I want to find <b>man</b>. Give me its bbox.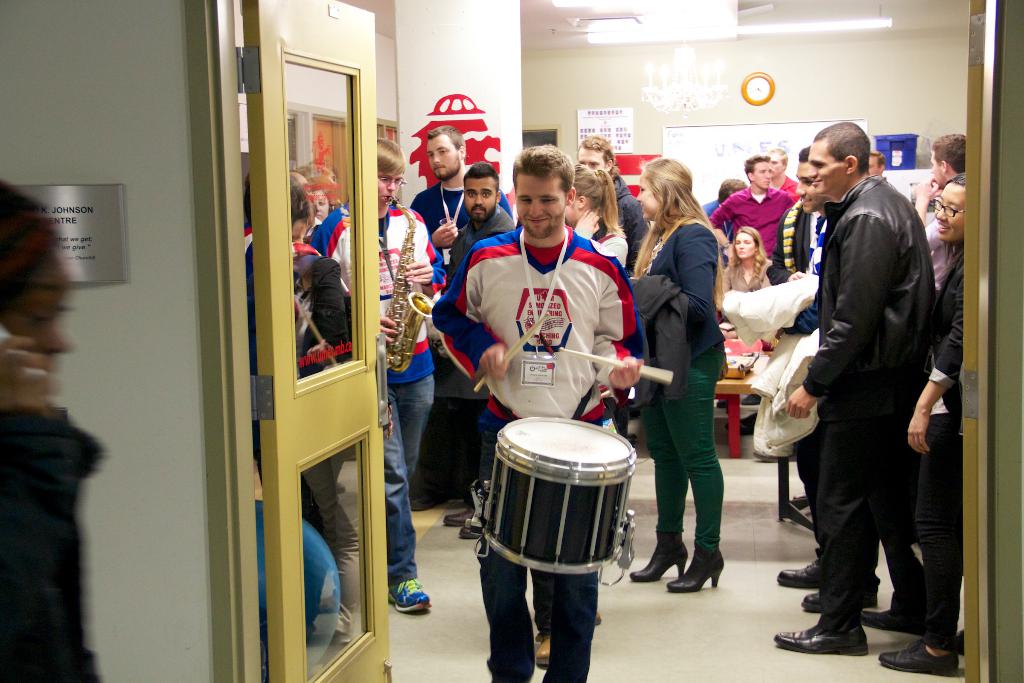
x1=438 y1=160 x2=513 y2=509.
